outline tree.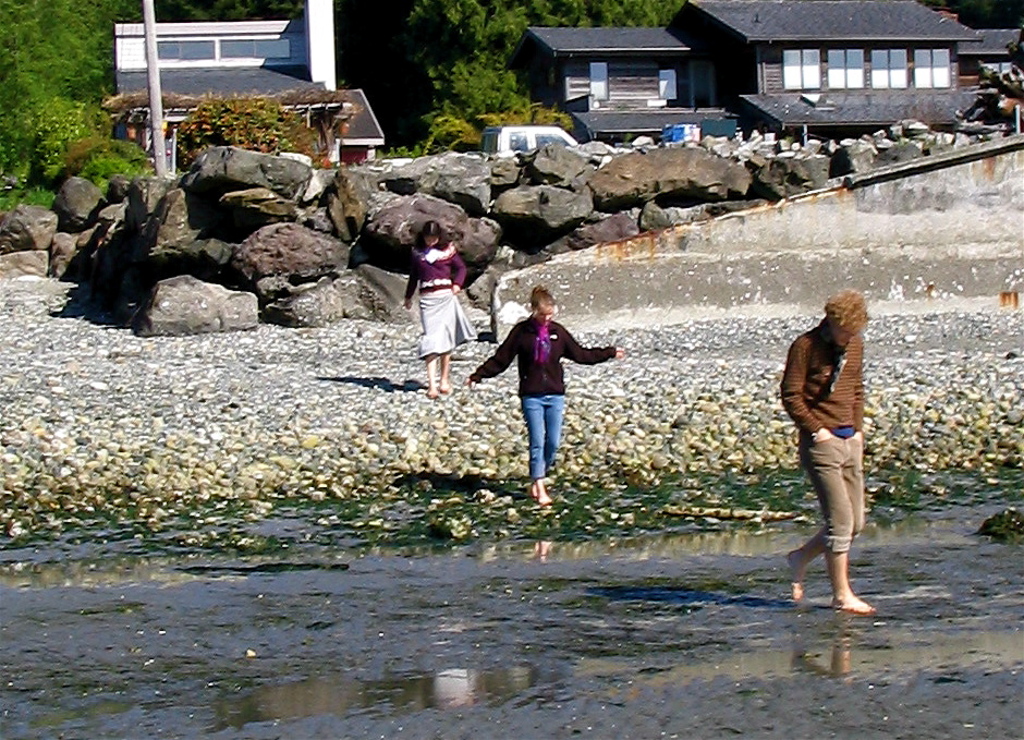
Outline: bbox(365, 0, 680, 148).
